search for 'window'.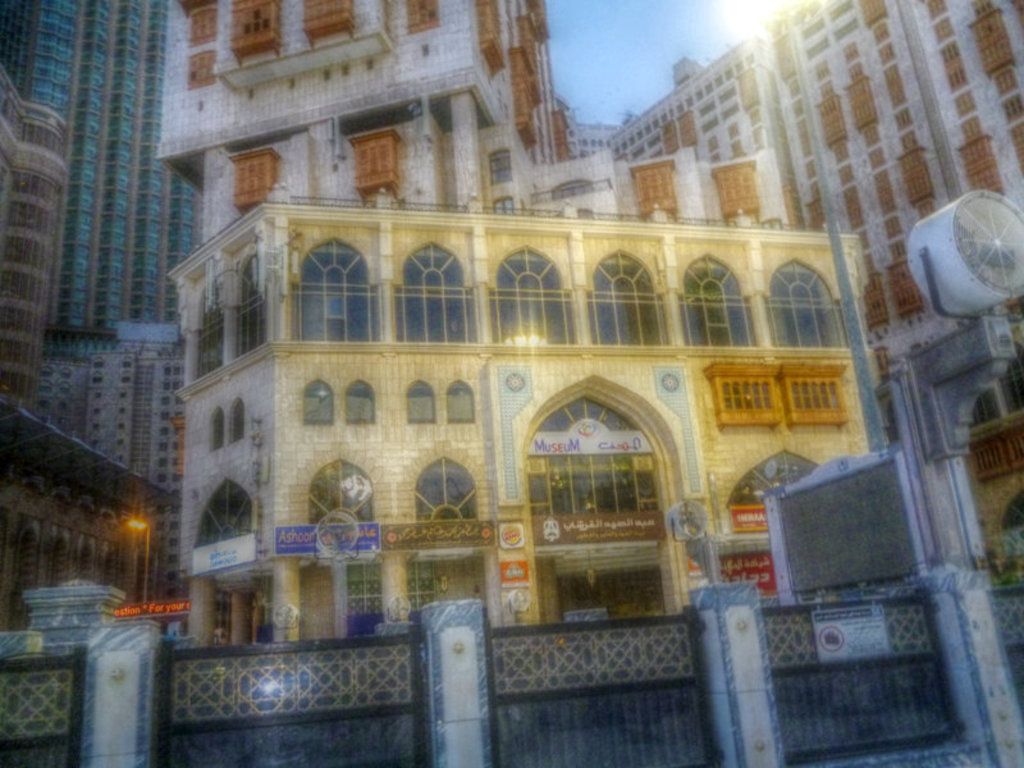
Found at rect(219, 399, 256, 447).
